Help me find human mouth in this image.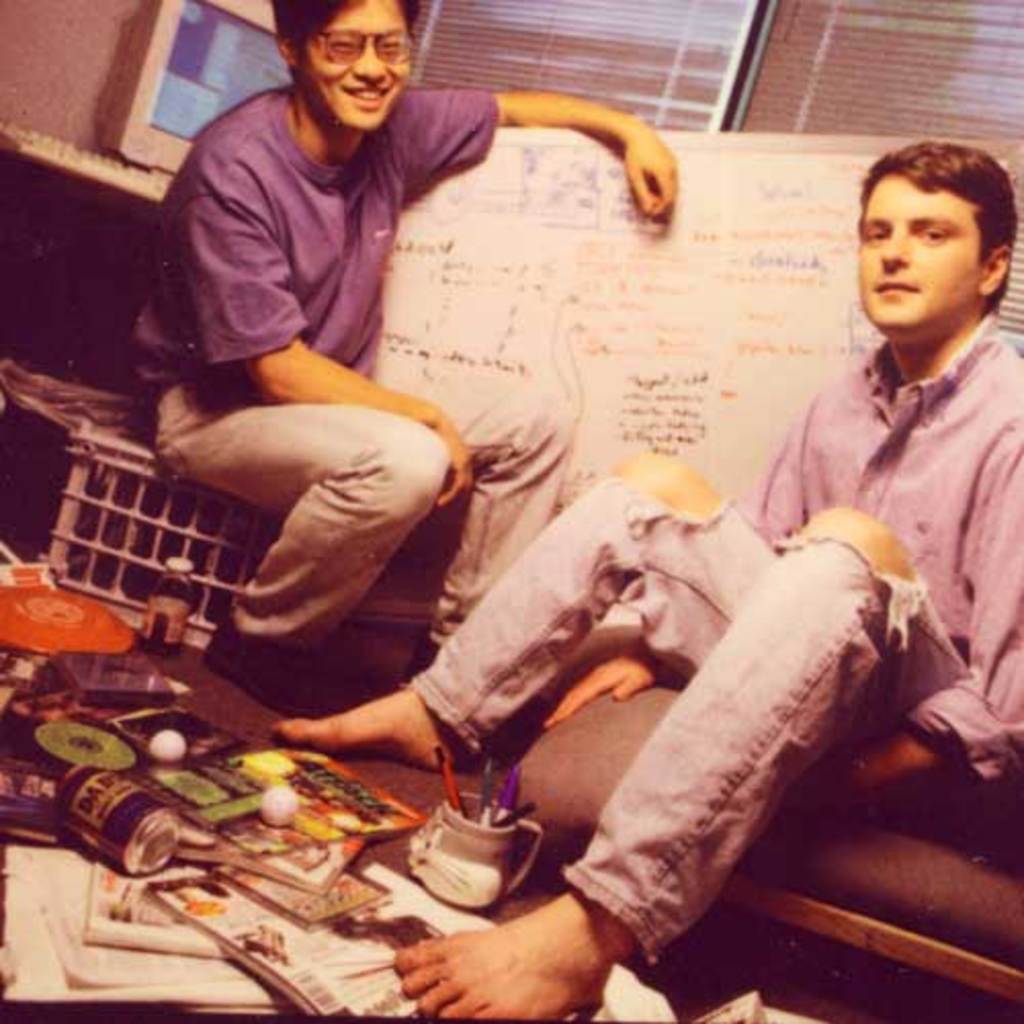
Found it: (868, 272, 922, 299).
